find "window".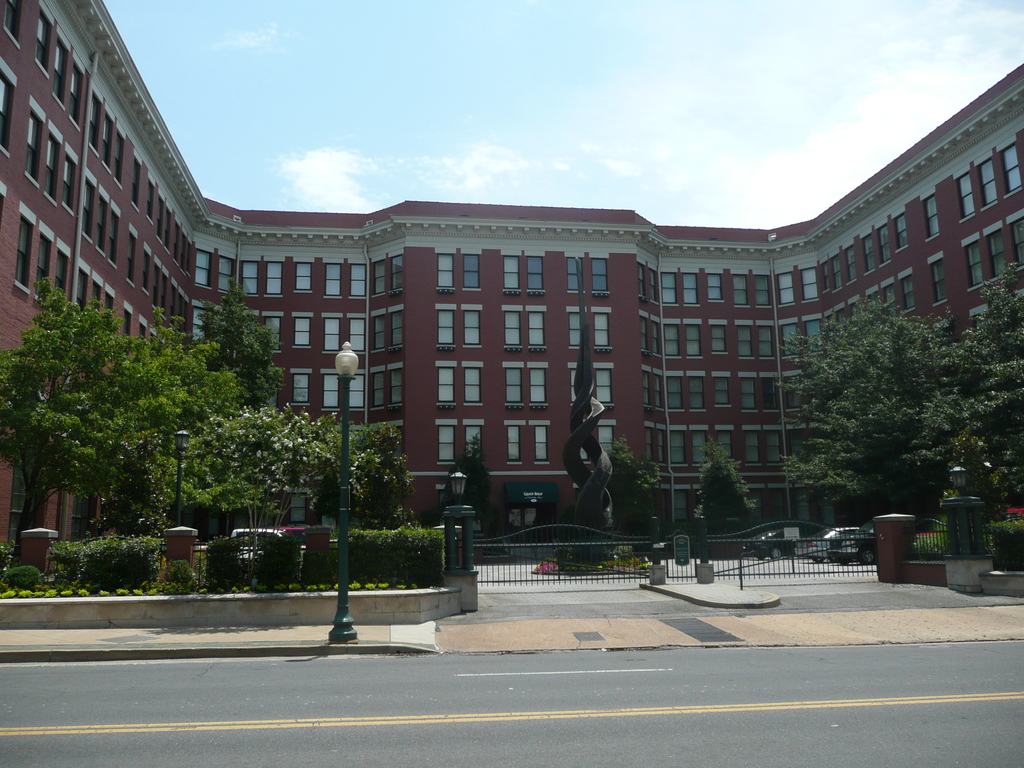
detection(686, 319, 698, 356).
